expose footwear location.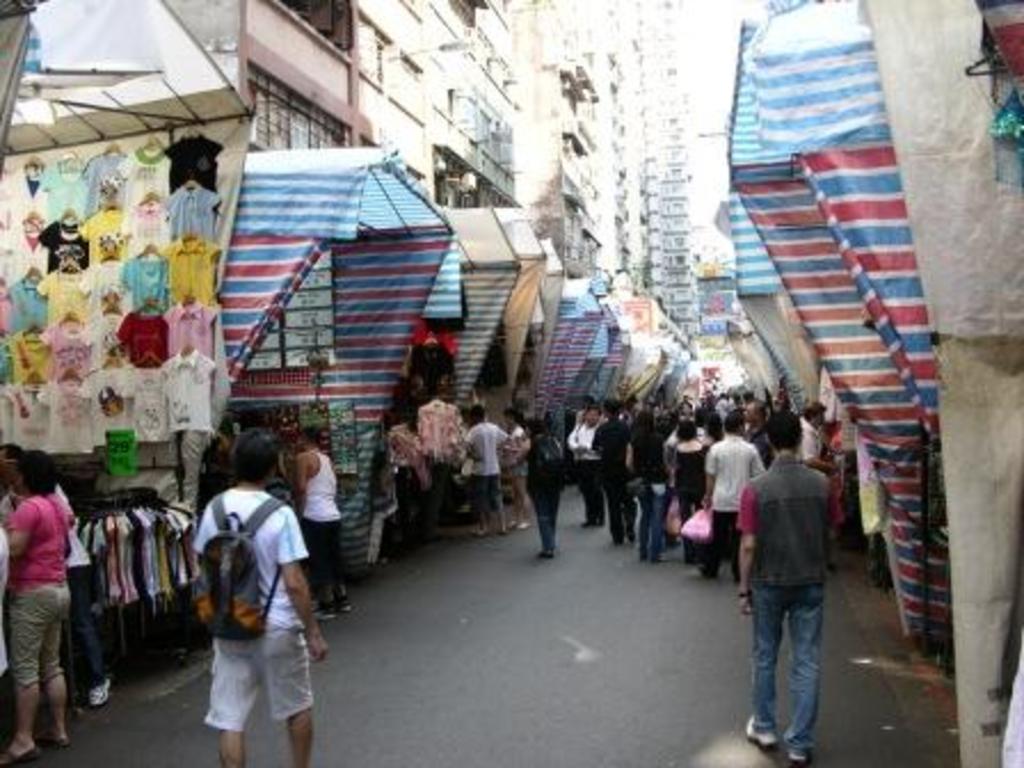
Exposed at 585 517 601 528.
